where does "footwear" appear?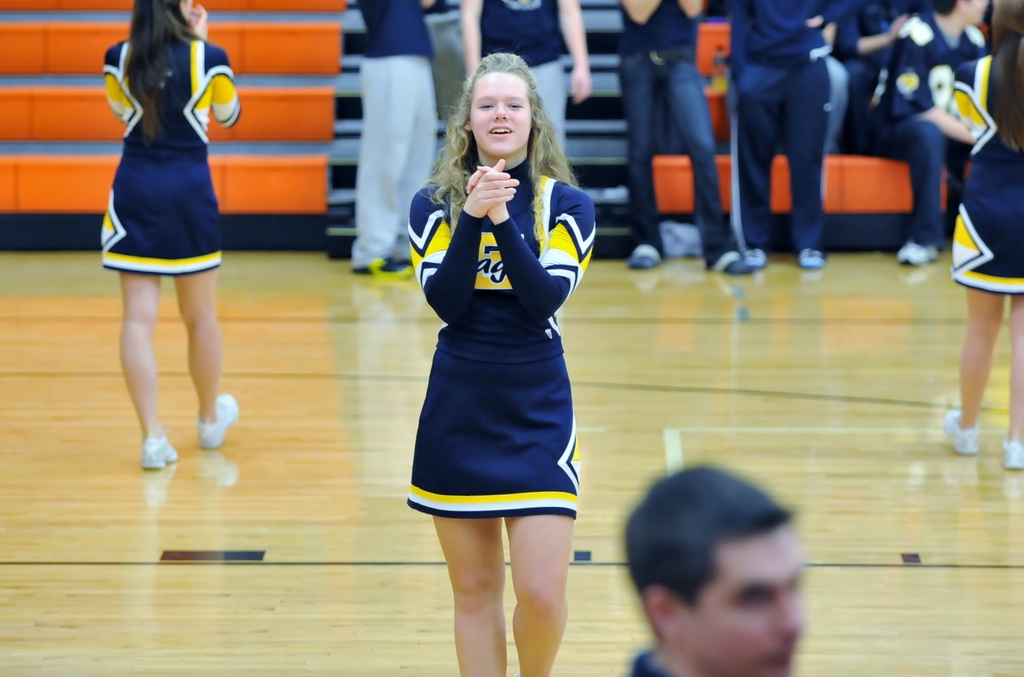
Appears at x1=798 y1=240 x2=826 y2=265.
